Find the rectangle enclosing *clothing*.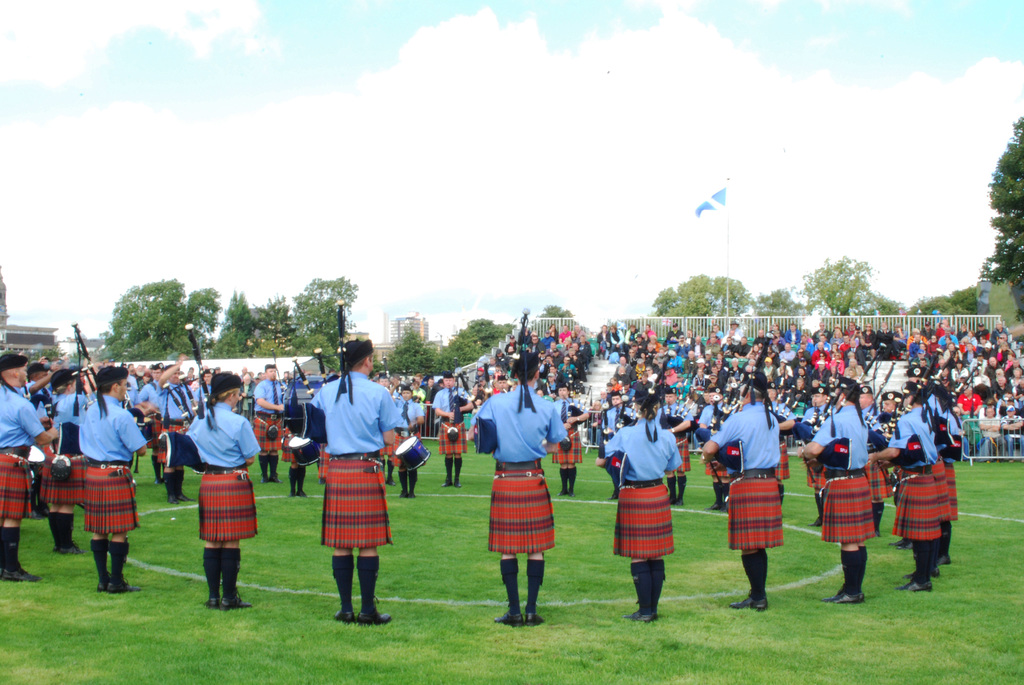
[left=552, top=395, right=589, bottom=494].
